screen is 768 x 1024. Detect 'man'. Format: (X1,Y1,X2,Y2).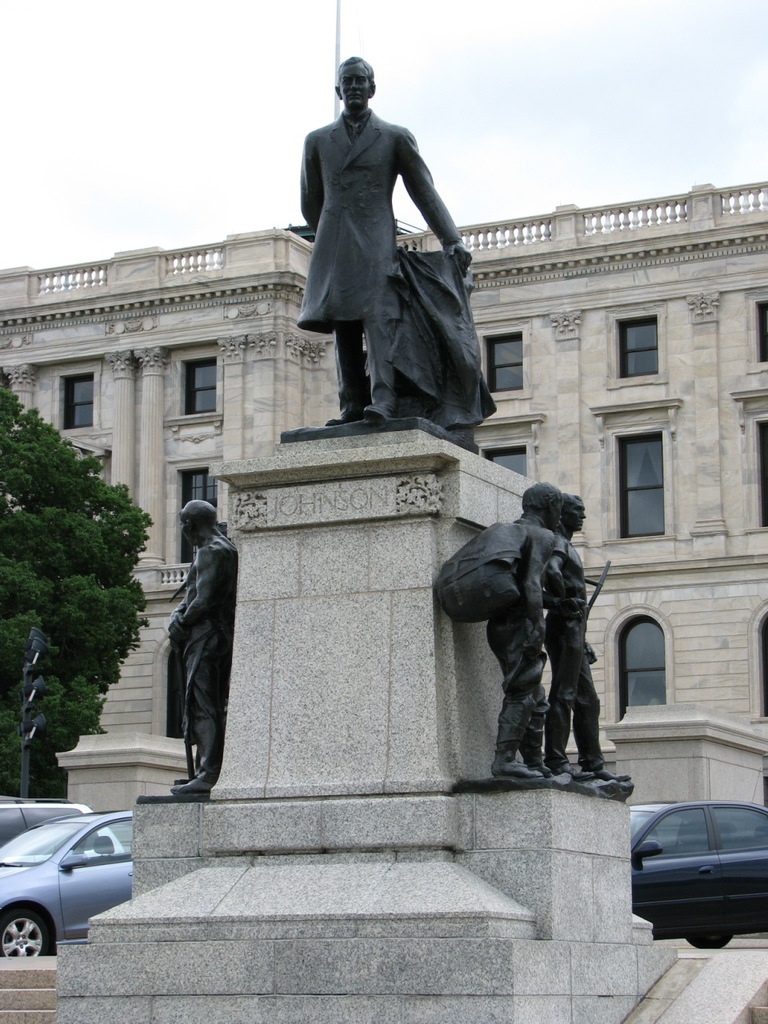
(150,495,246,825).
